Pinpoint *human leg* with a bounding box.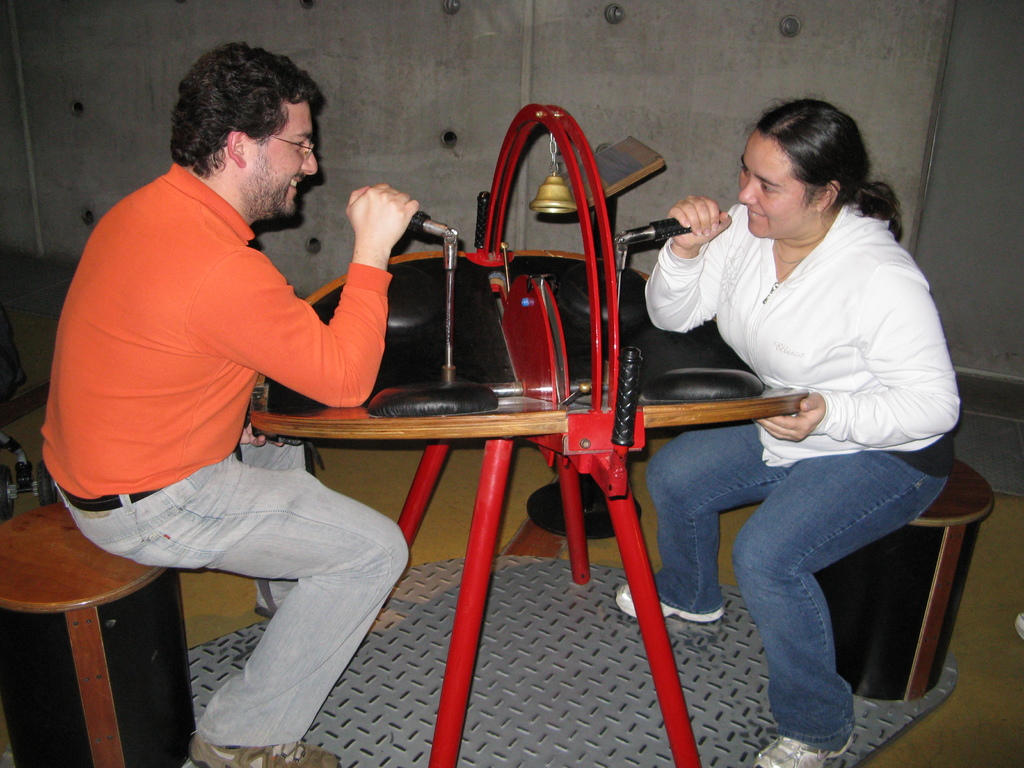
box(236, 438, 308, 615).
